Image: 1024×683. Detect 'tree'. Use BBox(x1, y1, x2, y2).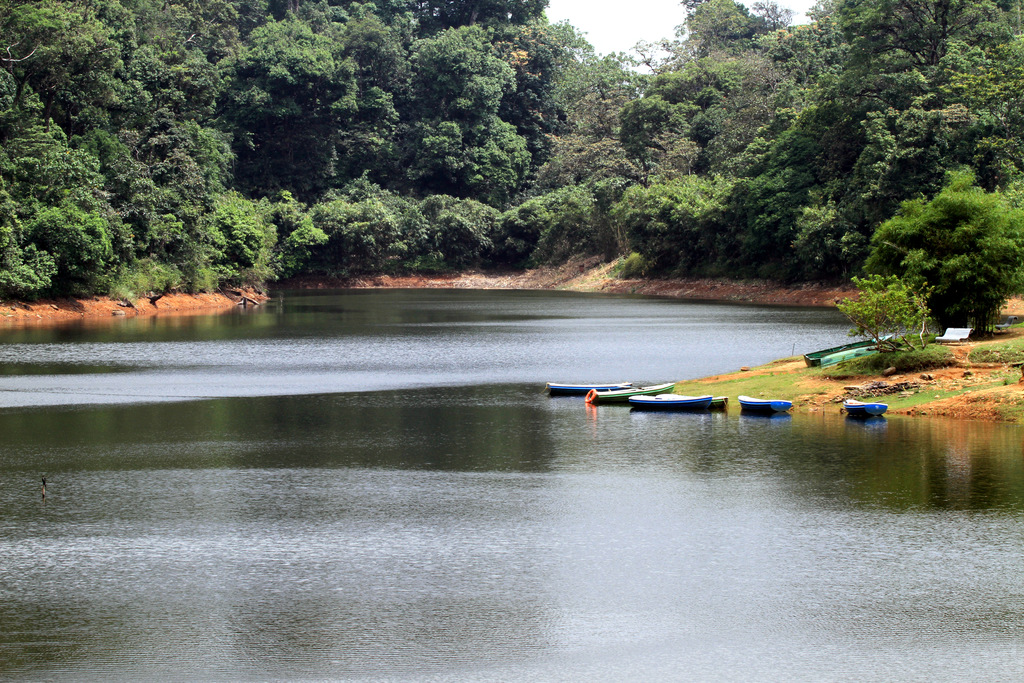
BBox(861, 156, 1023, 340).
